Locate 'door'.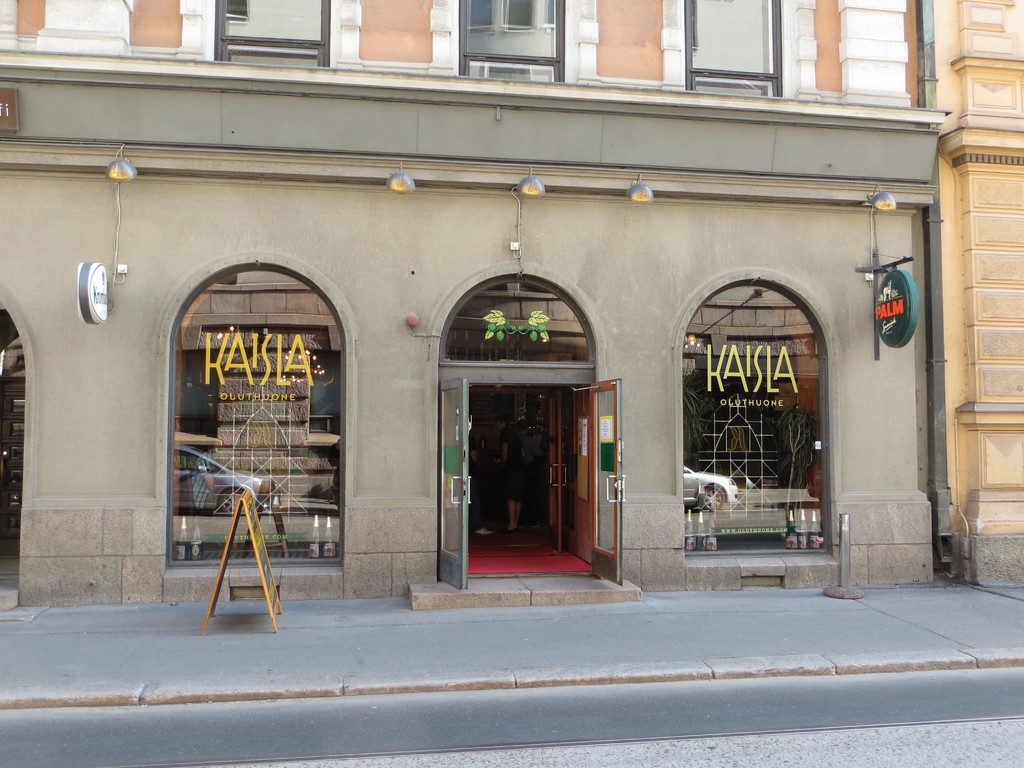
Bounding box: 445, 348, 591, 582.
